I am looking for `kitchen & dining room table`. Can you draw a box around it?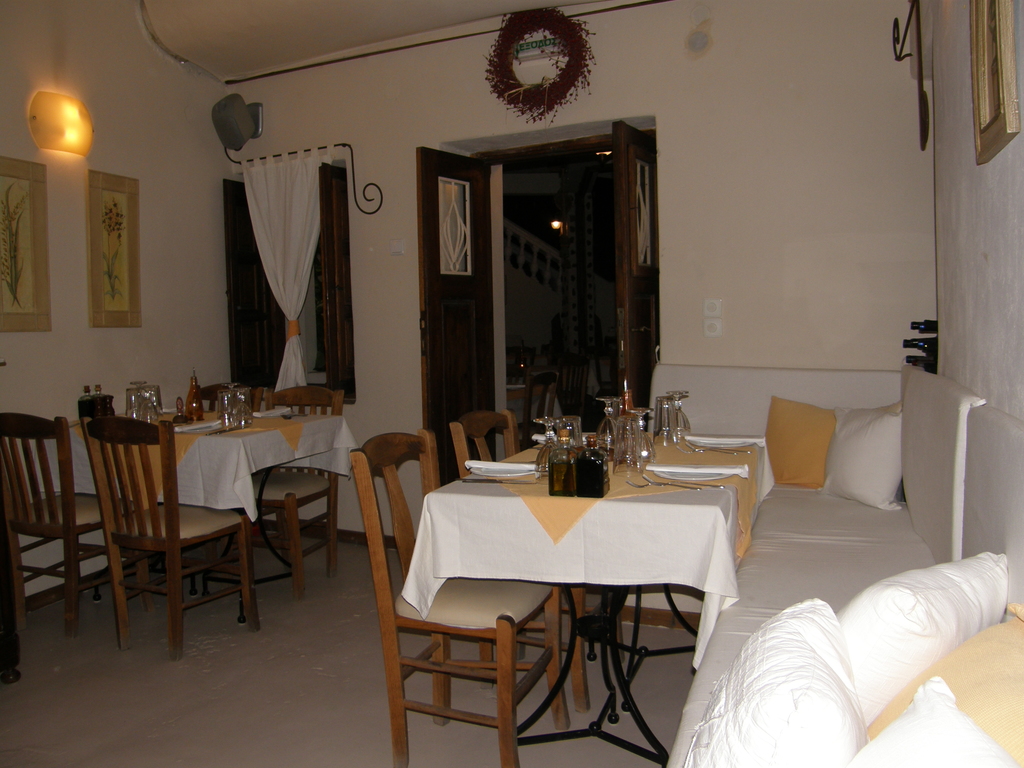
Sure, the bounding box is bbox=[33, 411, 362, 627].
